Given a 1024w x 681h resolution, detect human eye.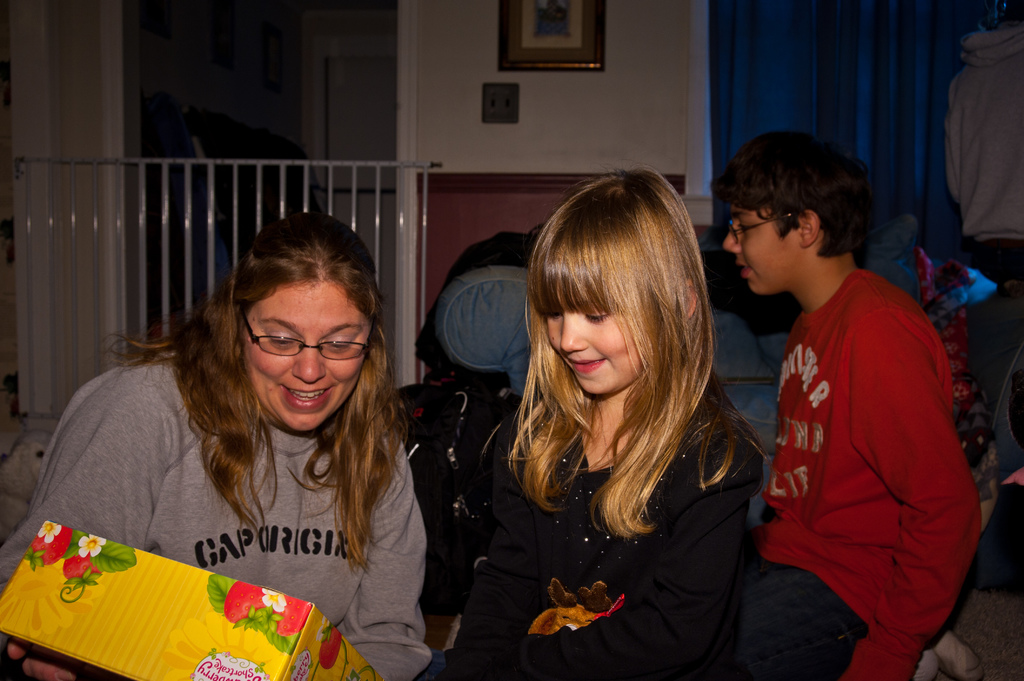
x1=737 y1=220 x2=748 y2=232.
